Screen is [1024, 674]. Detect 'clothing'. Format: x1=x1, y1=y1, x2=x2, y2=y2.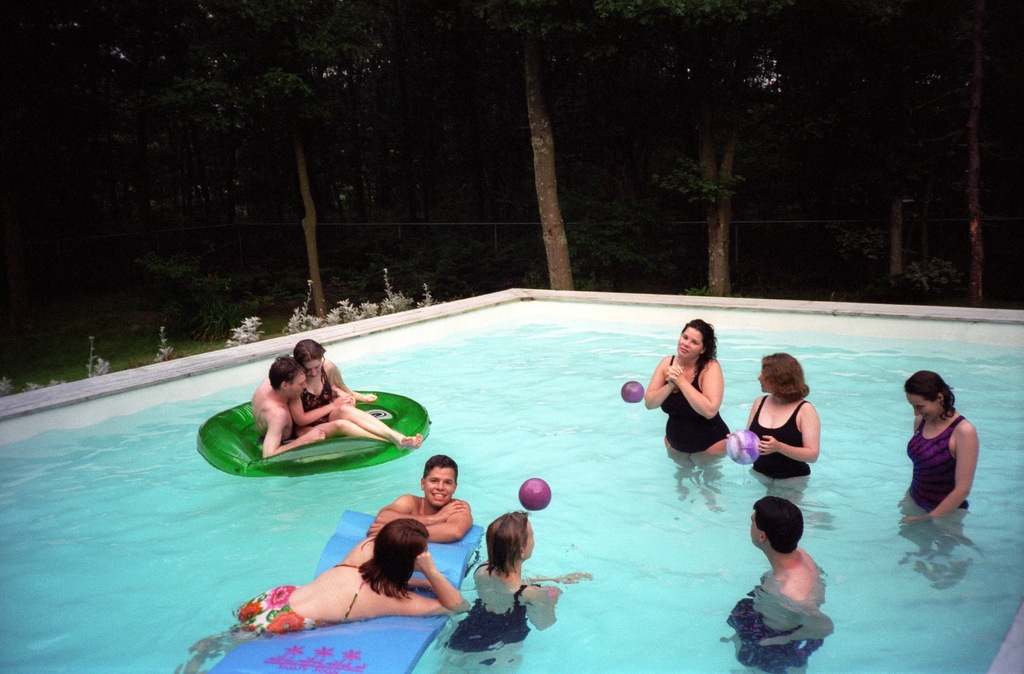
x1=444, y1=588, x2=548, y2=652.
